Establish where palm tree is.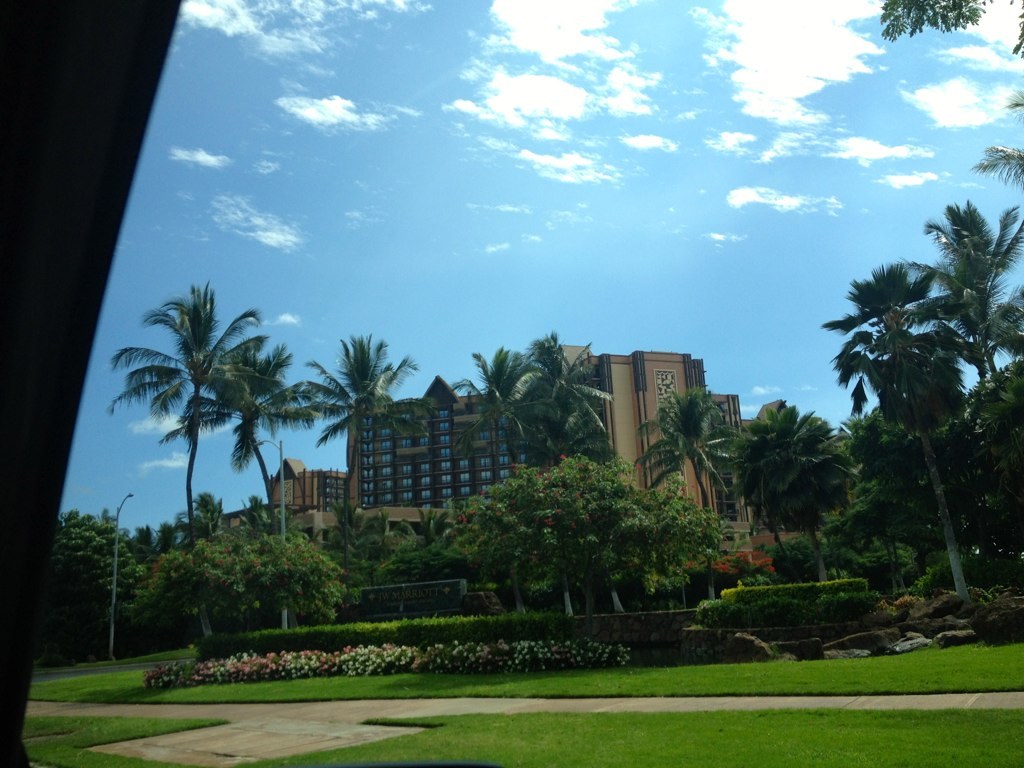
Established at (x1=632, y1=388, x2=746, y2=511).
